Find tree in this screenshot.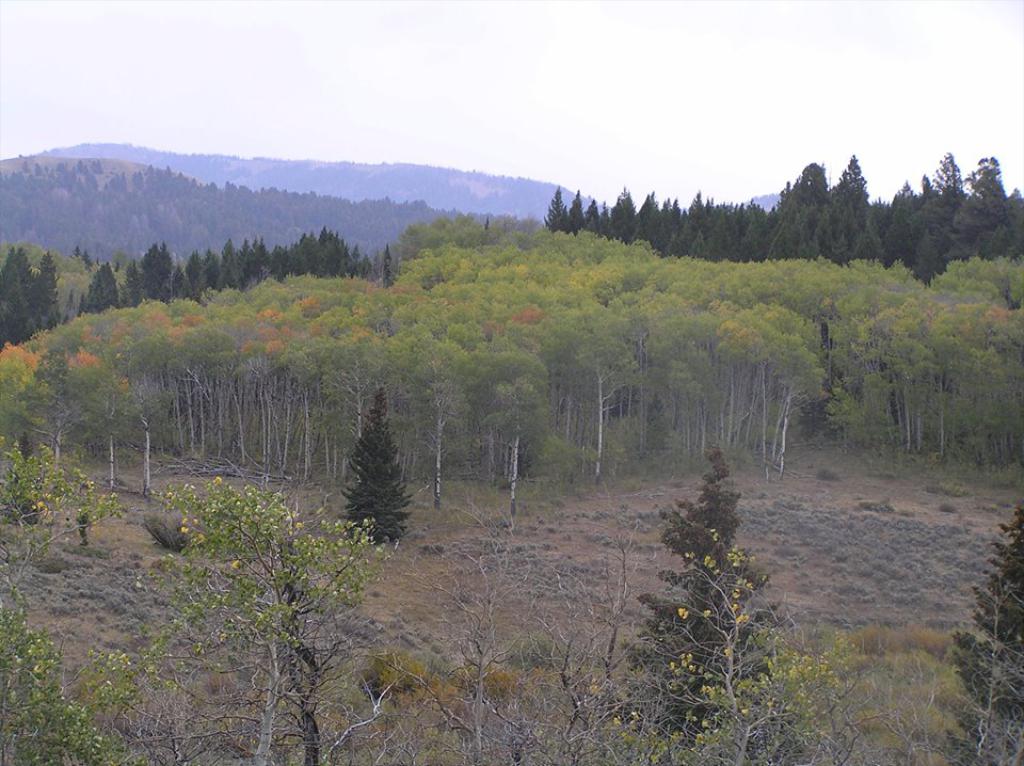
The bounding box for tree is <region>640, 192, 660, 251</region>.
